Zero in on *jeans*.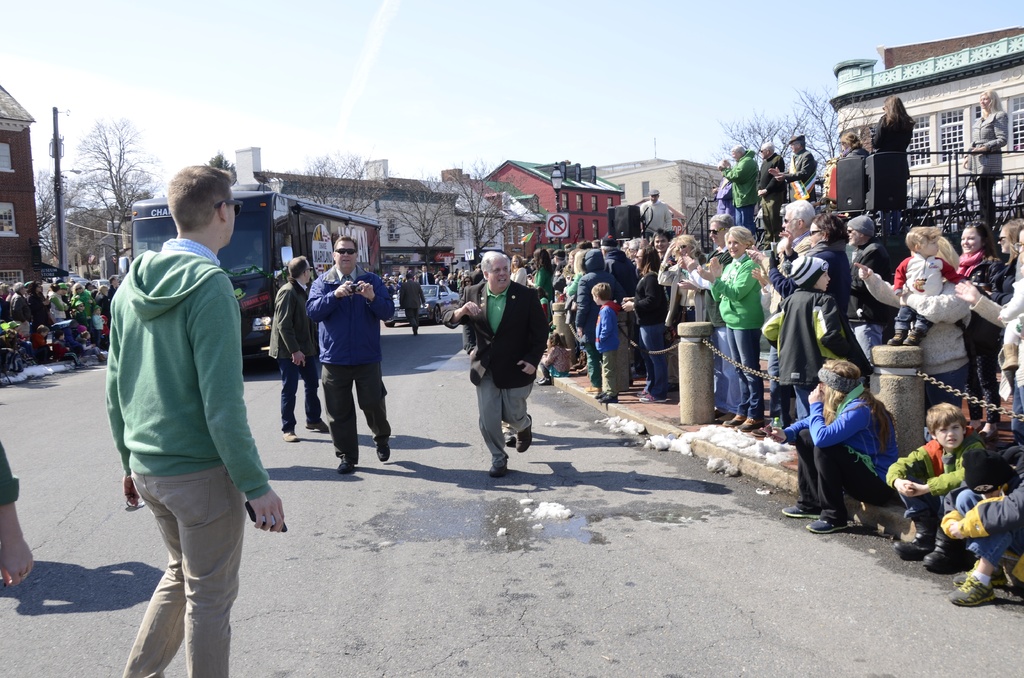
Zeroed in: x1=713, y1=327, x2=738, y2=412.
